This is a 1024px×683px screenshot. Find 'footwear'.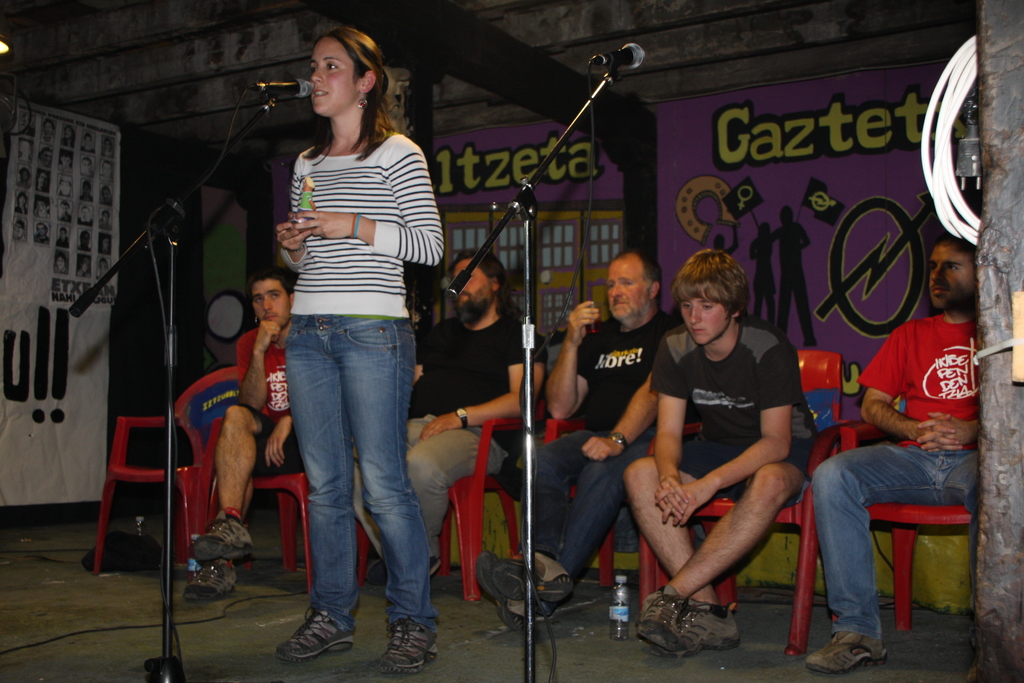
Bounding box: locate(276, 604, 357, 661).
